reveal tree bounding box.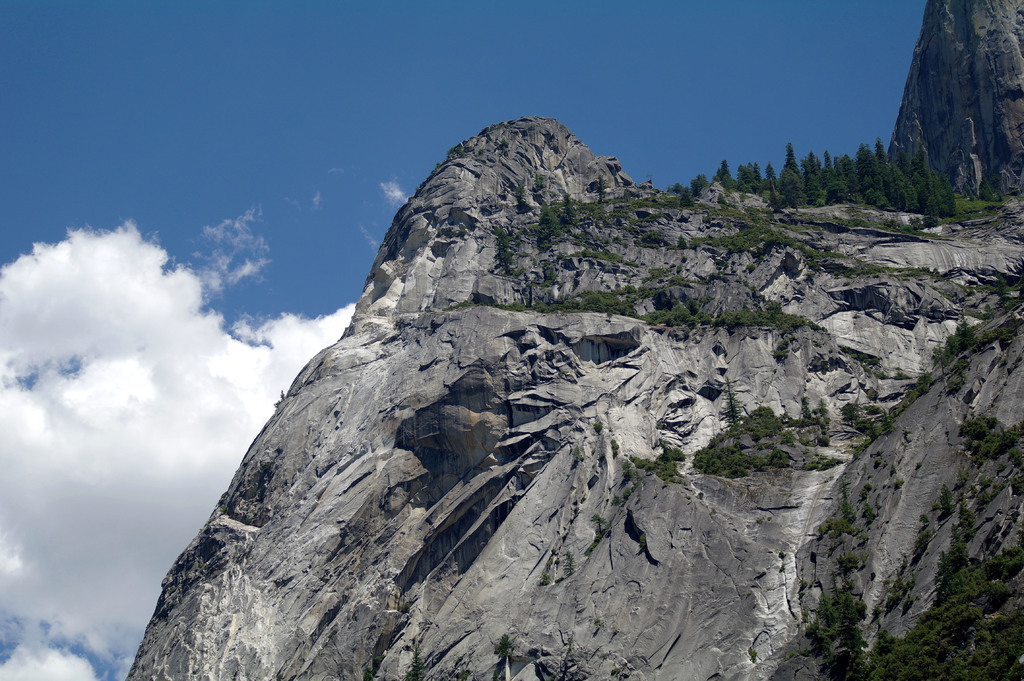
Revealed: box=[492, 216, 511, 282].
